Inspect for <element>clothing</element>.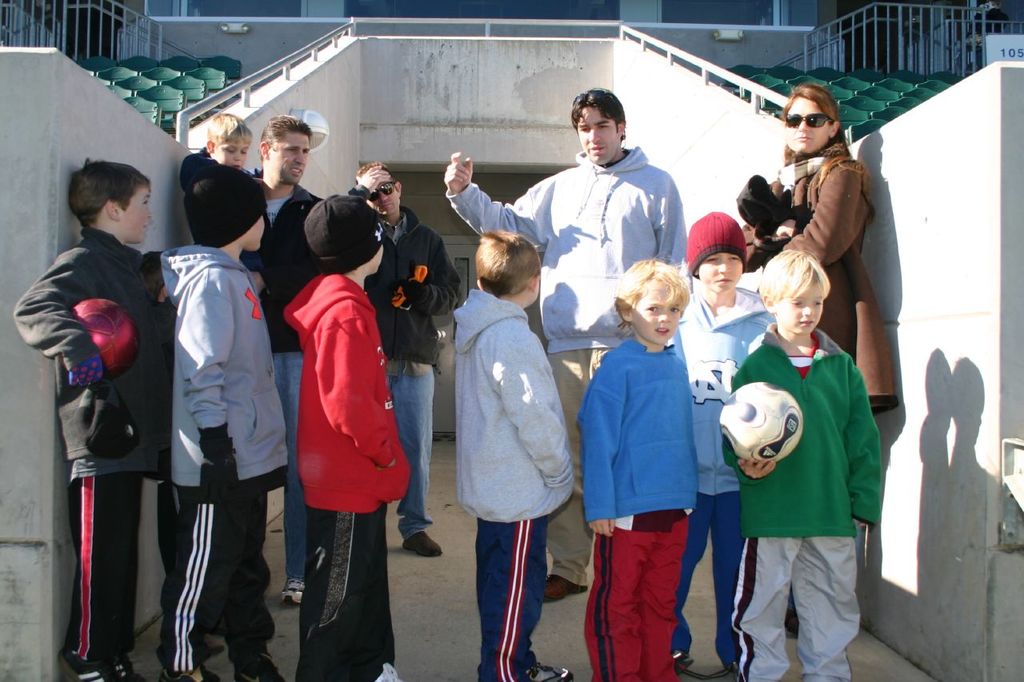
Inspection: <bbox>10, 227, 155, 672</bbox>.
